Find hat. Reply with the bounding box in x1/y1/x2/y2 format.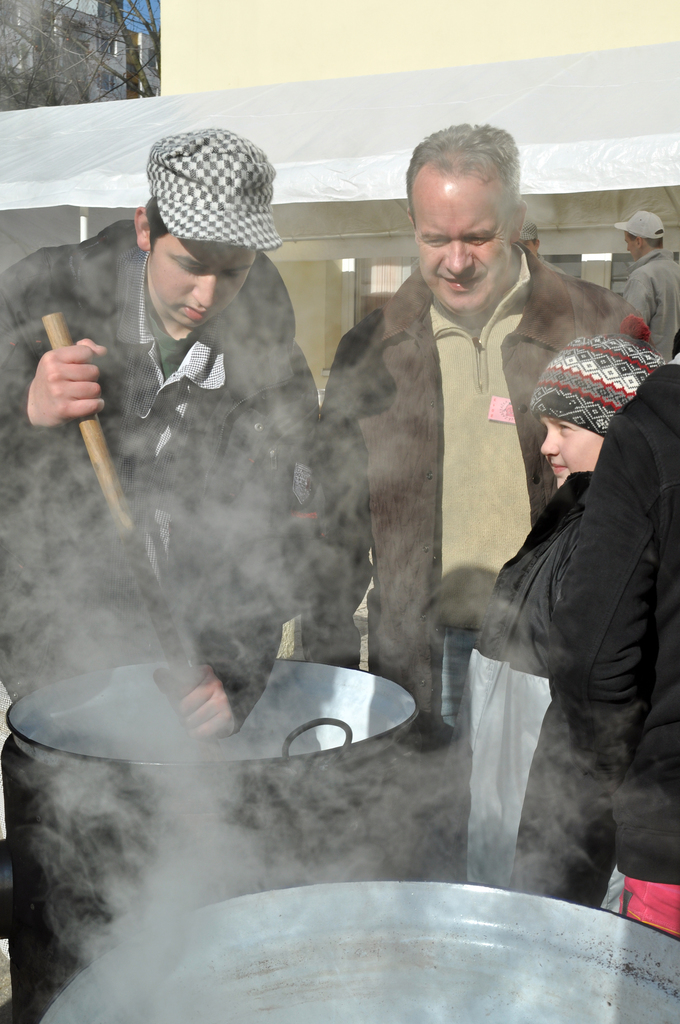
616/212/665/239.
